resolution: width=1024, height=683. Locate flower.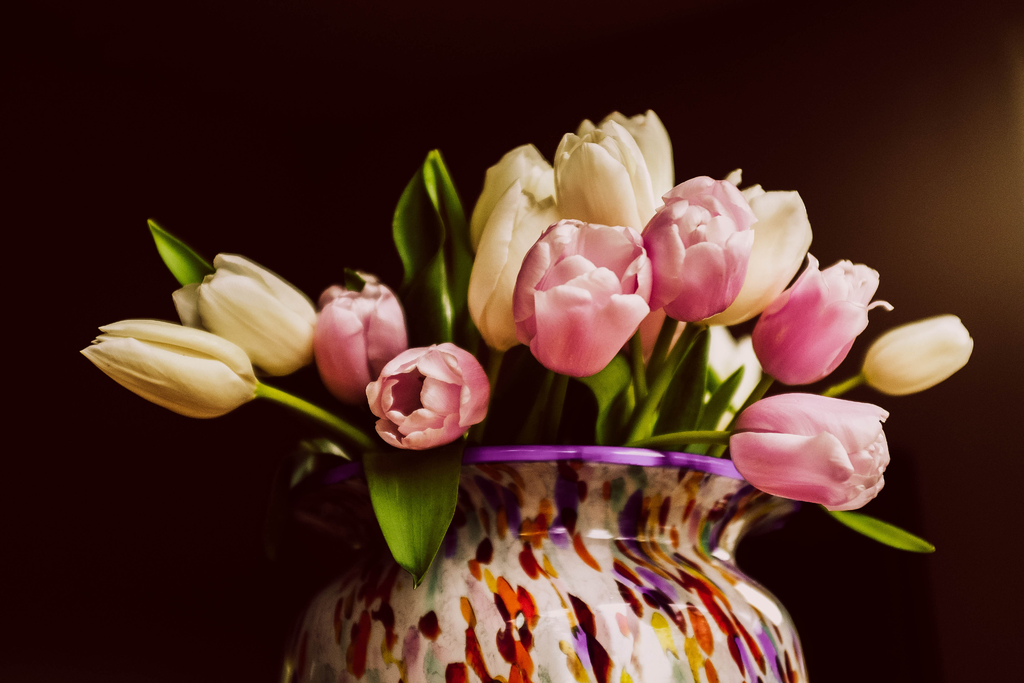
bbox(700, 184, 815, 333).
